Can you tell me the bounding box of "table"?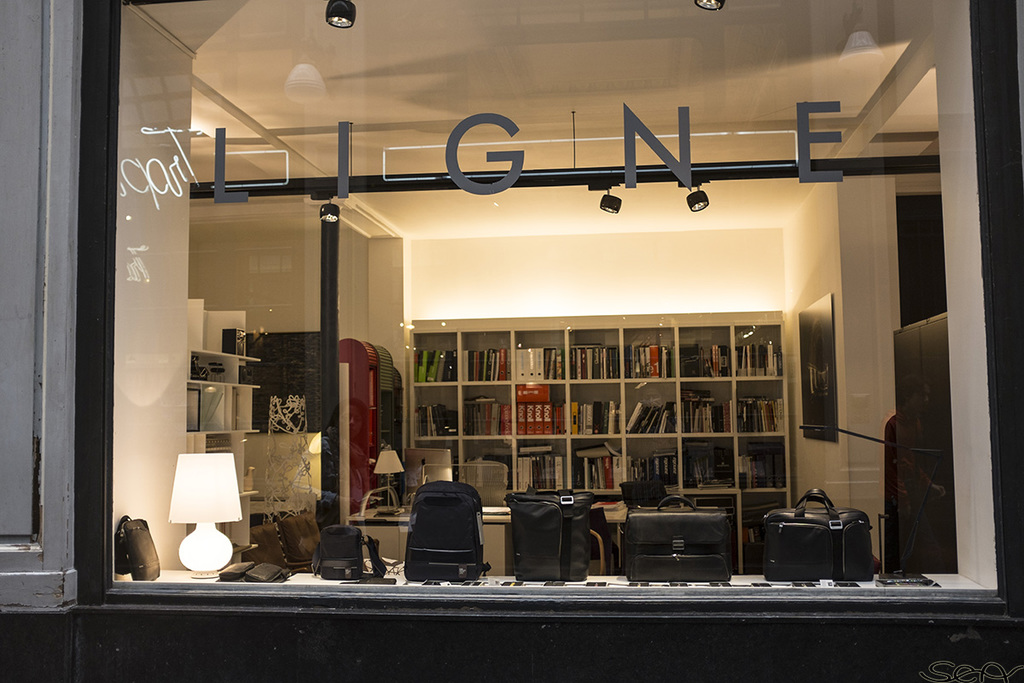
<box>129,563,981,583</box>.
